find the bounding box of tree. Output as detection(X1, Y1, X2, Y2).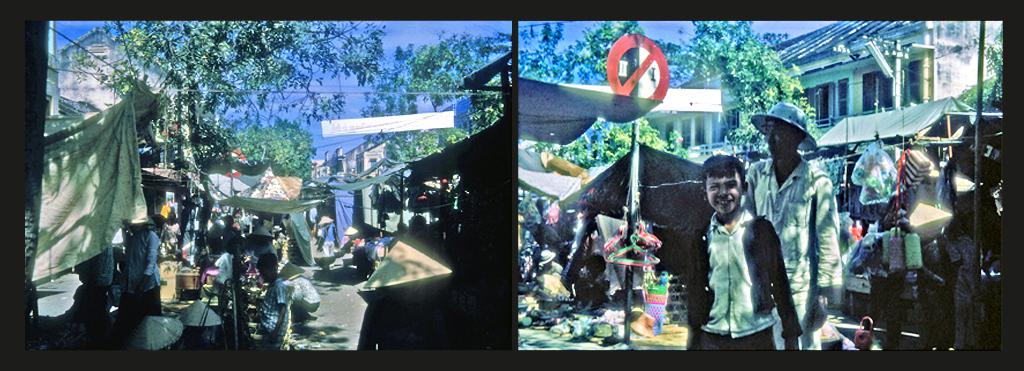
detection(531, 124, 693, 170).
